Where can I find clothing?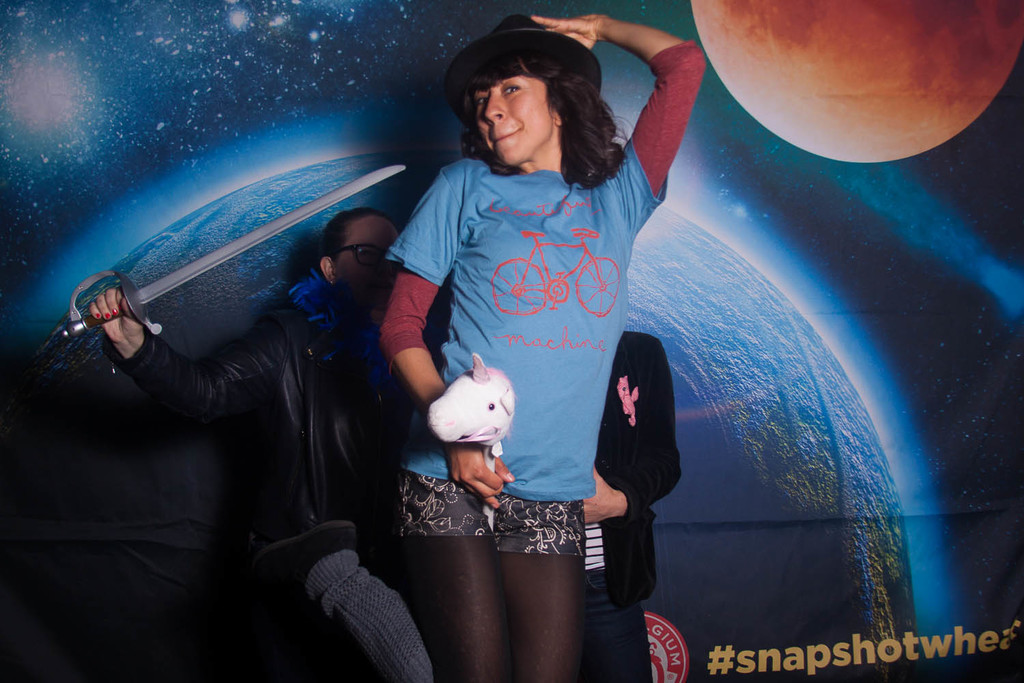
You can find it at Rect(581, 301, 681, 612).
